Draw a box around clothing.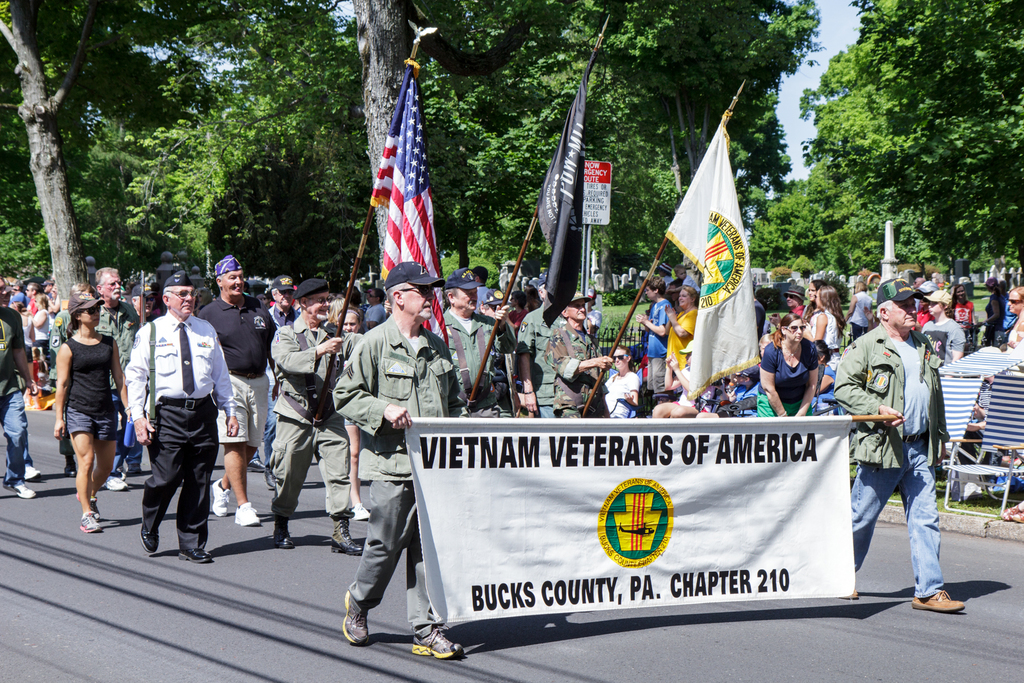
x1=852, y1=287, x2=874, y2=342.
